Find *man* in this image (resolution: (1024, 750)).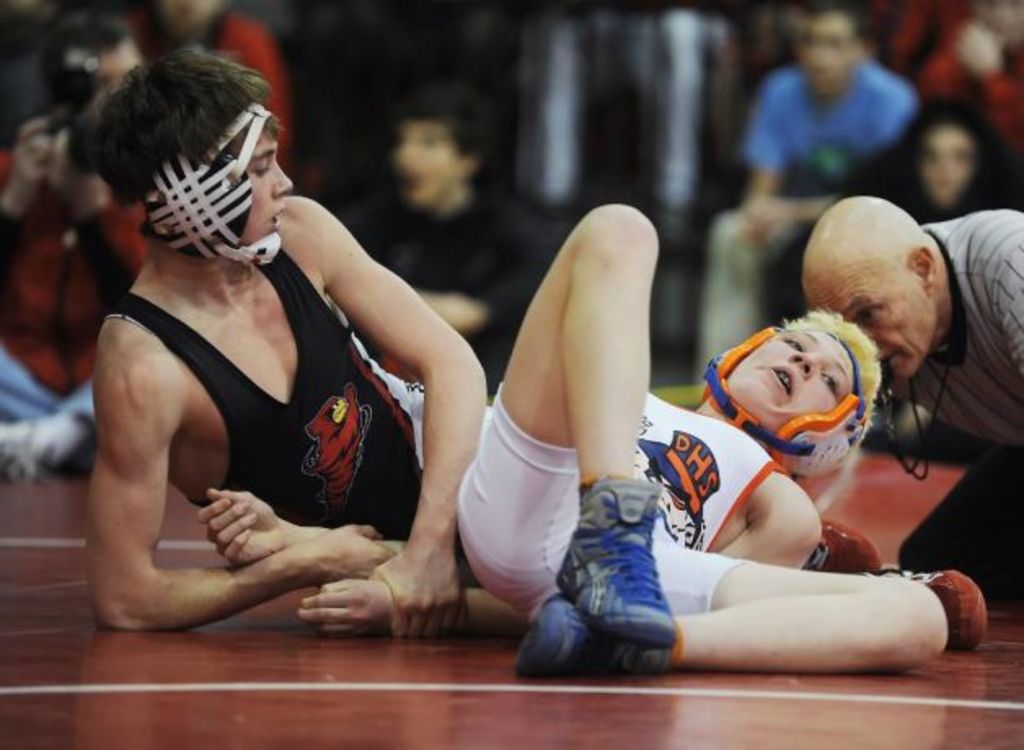
82,73,597,688.
